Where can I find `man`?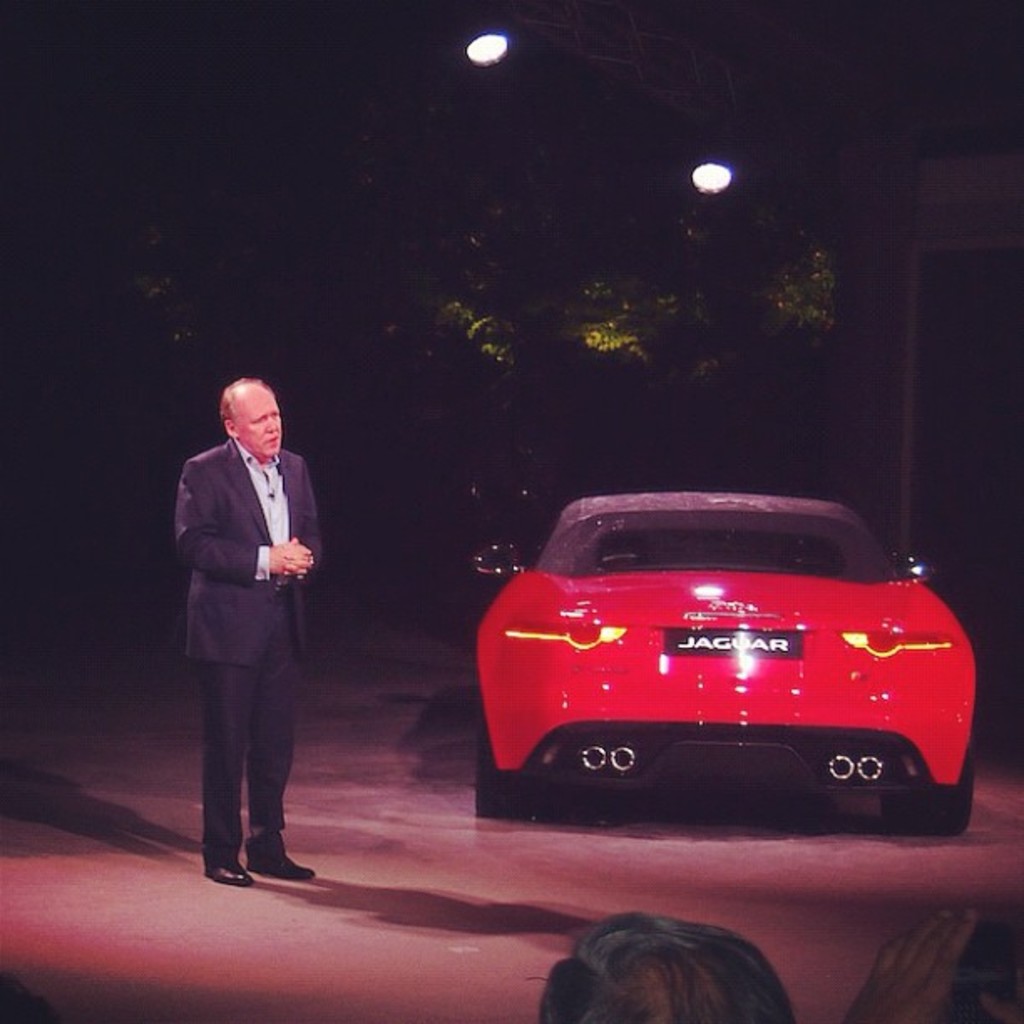
You can find it at l=162, t=351, r=340, b=888.
